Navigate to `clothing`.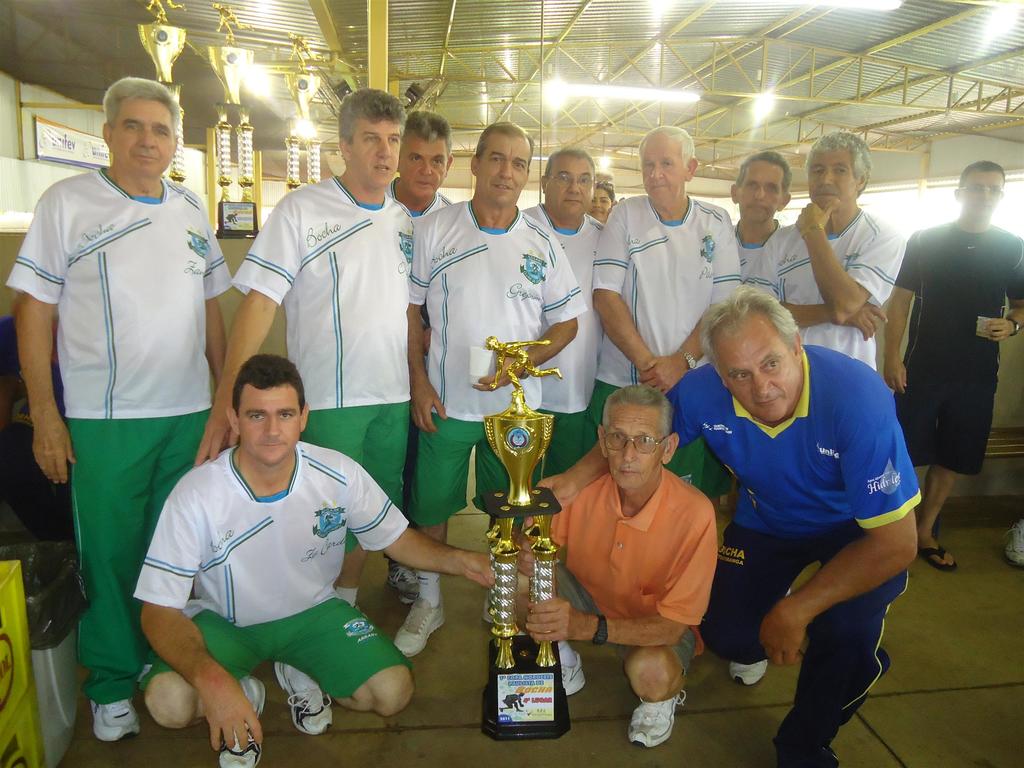
Navigation target: 592/190/745/384.
